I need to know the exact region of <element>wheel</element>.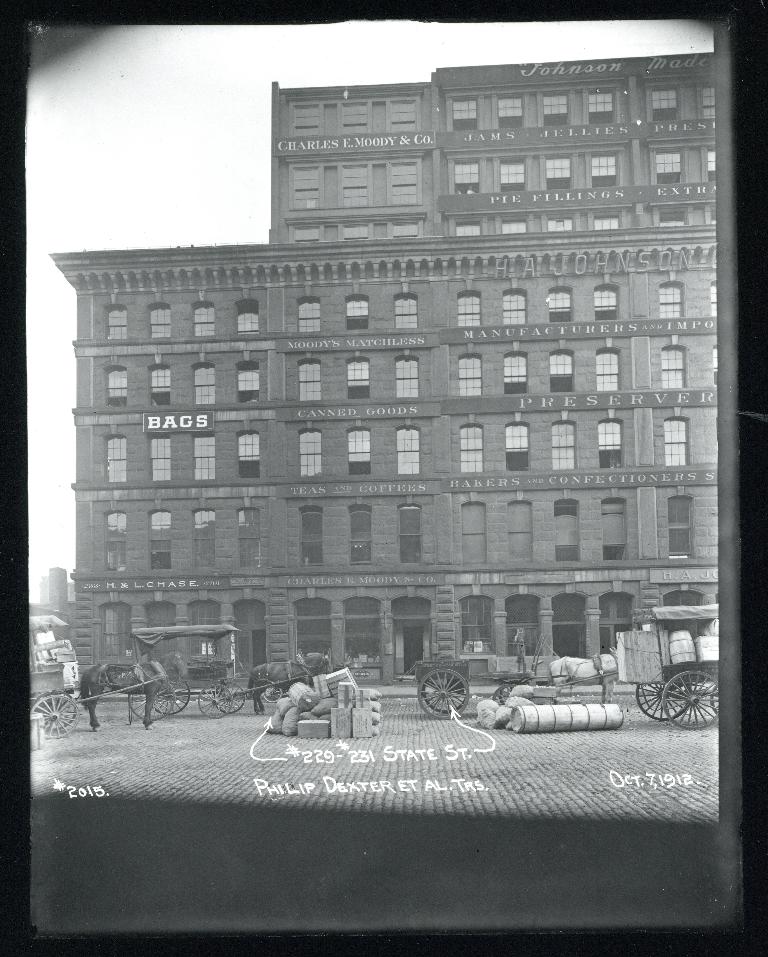
Region: {"x1": 47, "y1": 702, "x2": 72, "y2": 731}.
